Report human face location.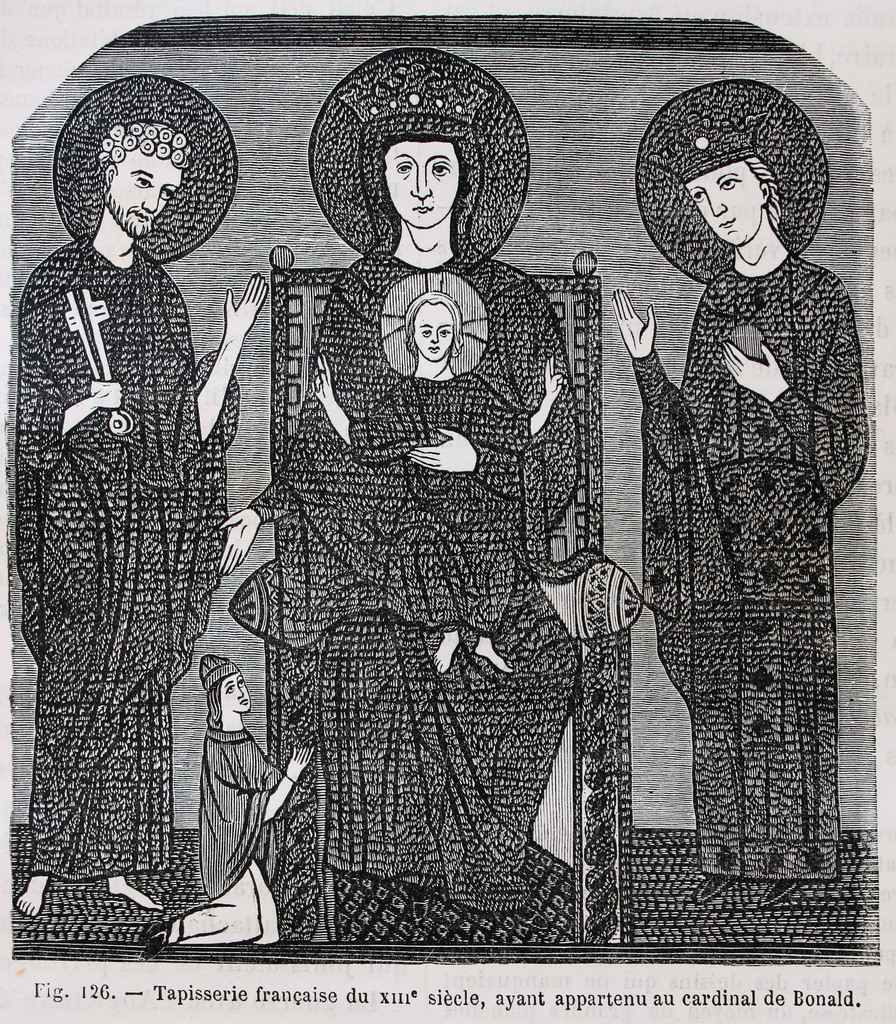
Report: select_region(683, 160, 762, 245).
